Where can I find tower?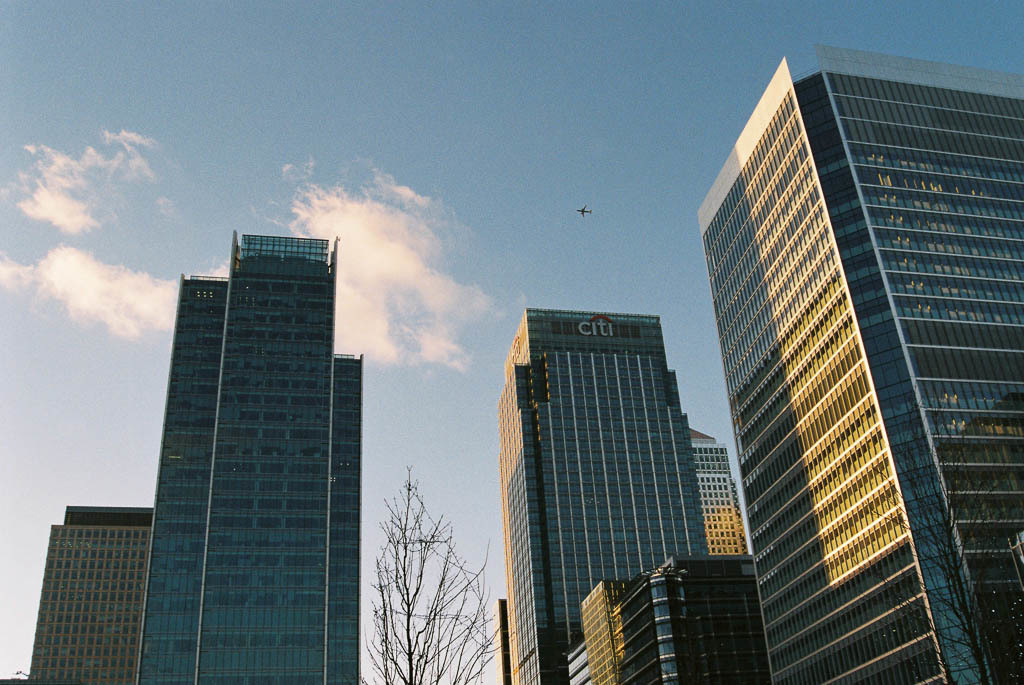
You can find it at [left=131, top=233, right=366, bottom=684].
